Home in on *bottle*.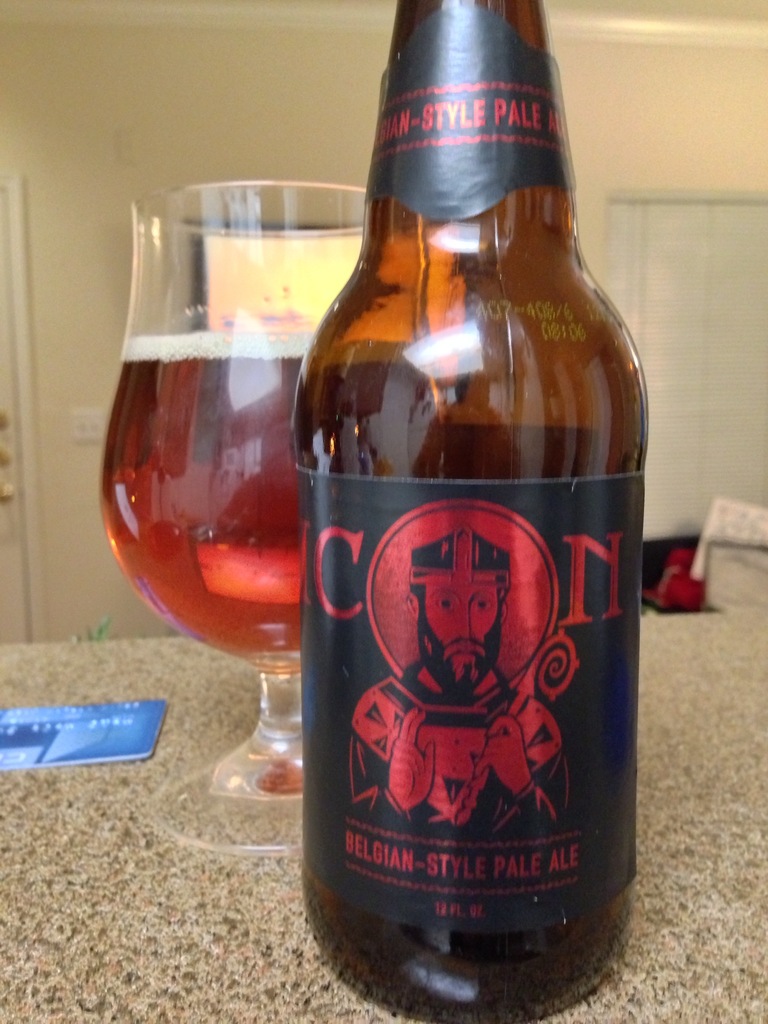
Homed in at crop(286, 0, 652, 1023).
